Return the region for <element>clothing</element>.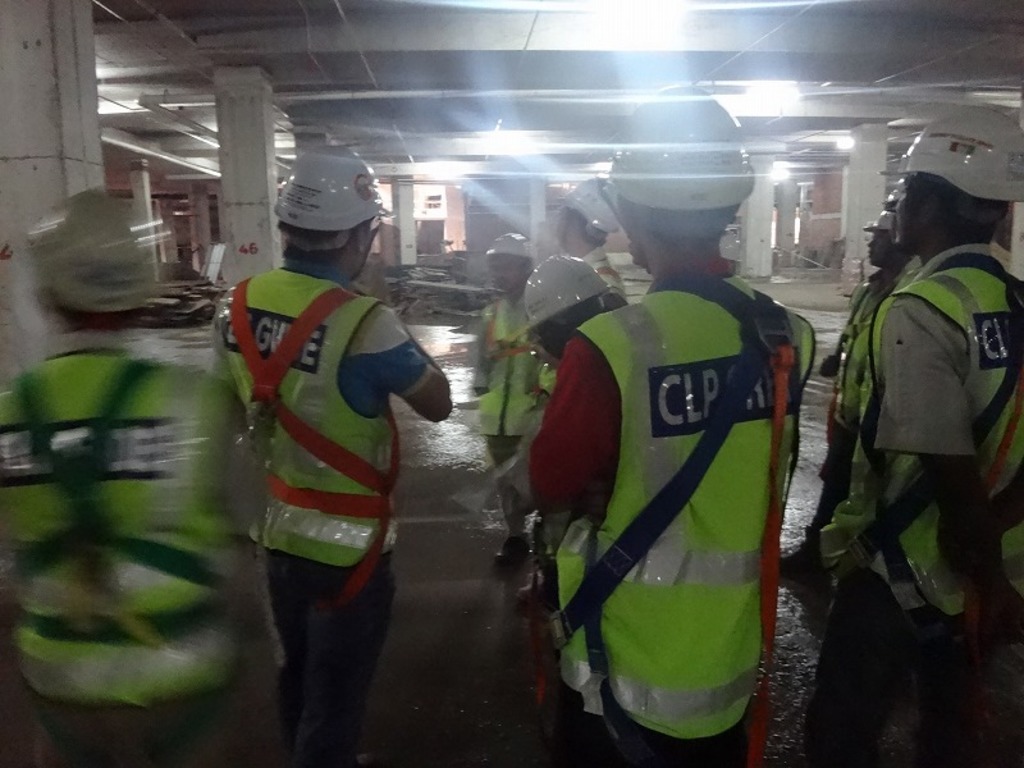
left=0, top=332, right=274, bottom=767.
